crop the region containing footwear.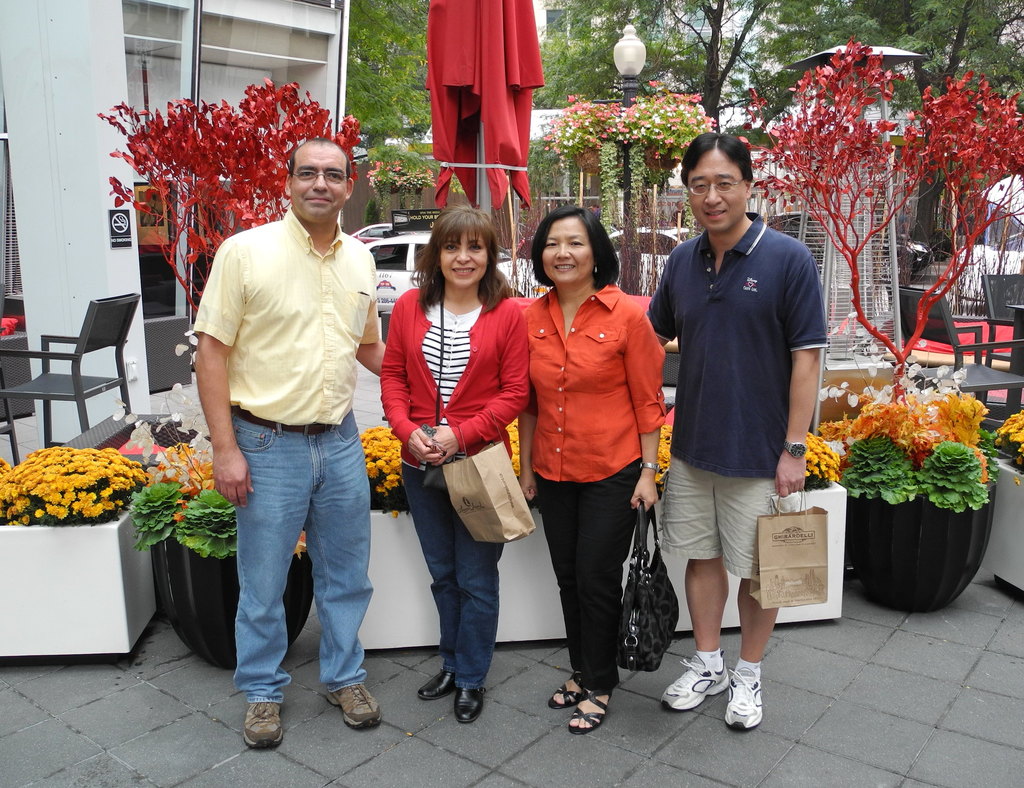
Crop region: (455,688,485,725).
